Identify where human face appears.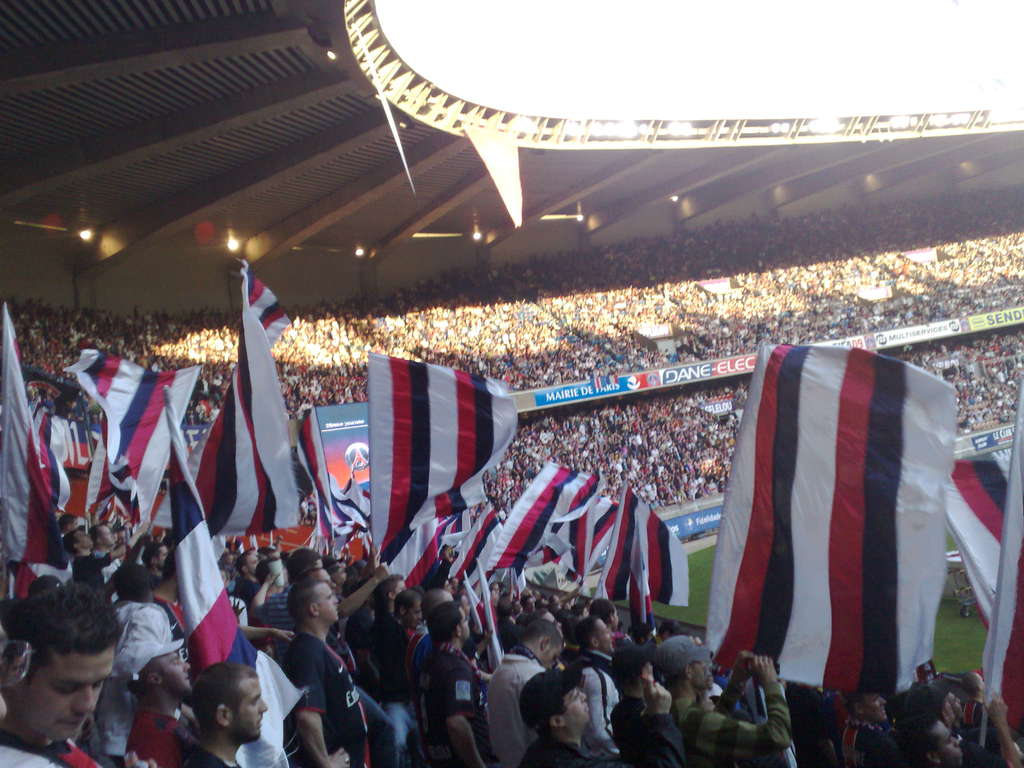
Appears at bbox=[404, 604, 420, 627].
